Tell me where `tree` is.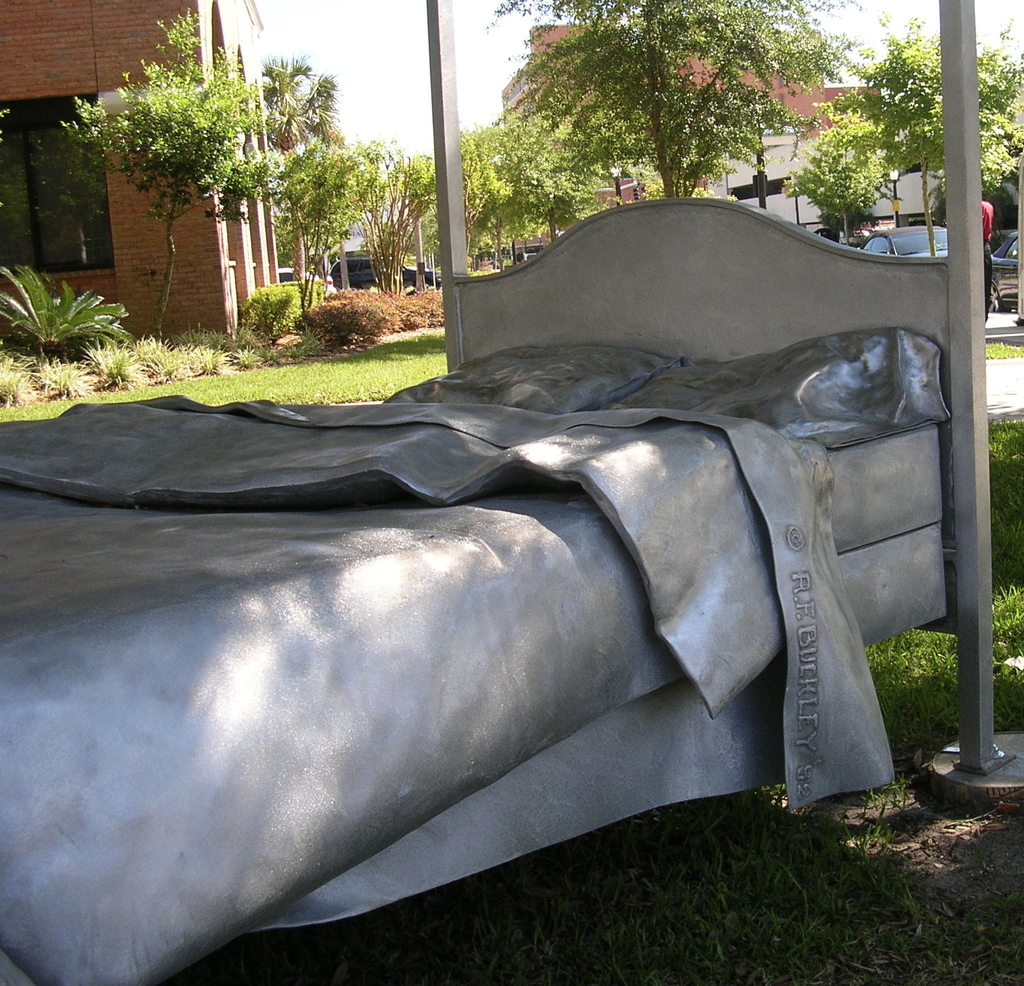
`tree` is at l=792, t=120, r=897, b=233.
